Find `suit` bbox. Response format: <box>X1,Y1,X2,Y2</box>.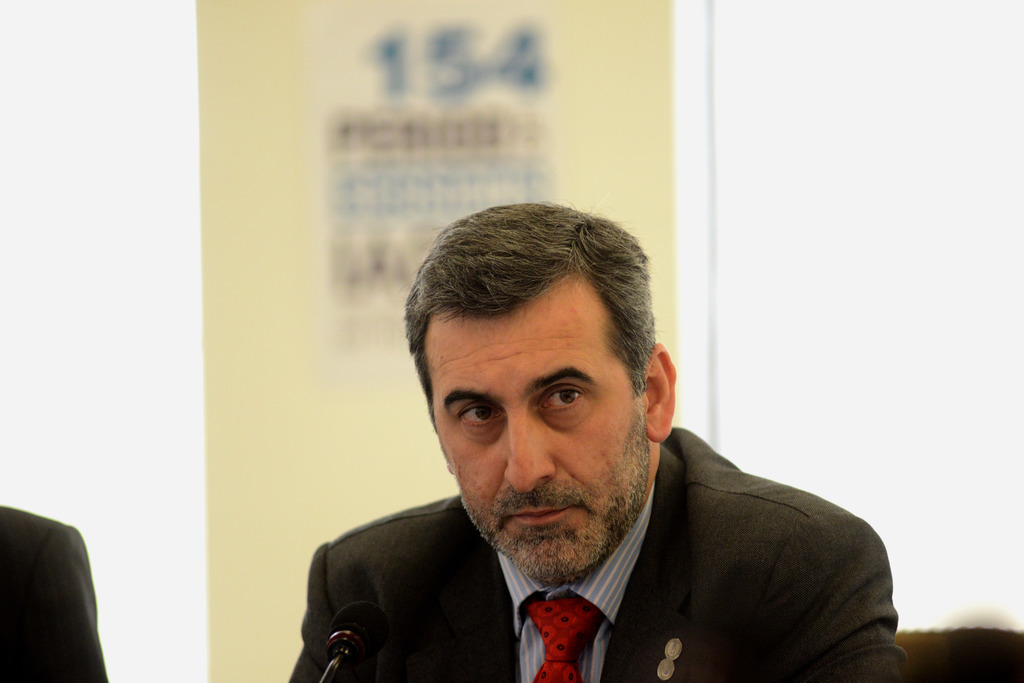
<box>280,443,836,675</box>.
